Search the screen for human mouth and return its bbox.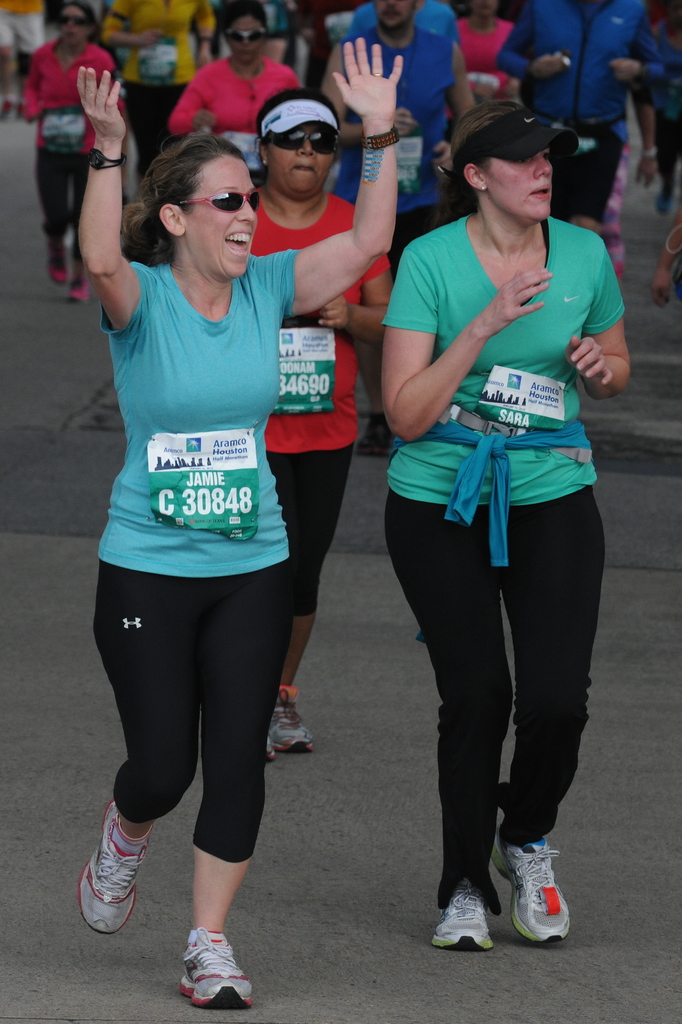
Found: bbox(527, 177, 553, 202).
